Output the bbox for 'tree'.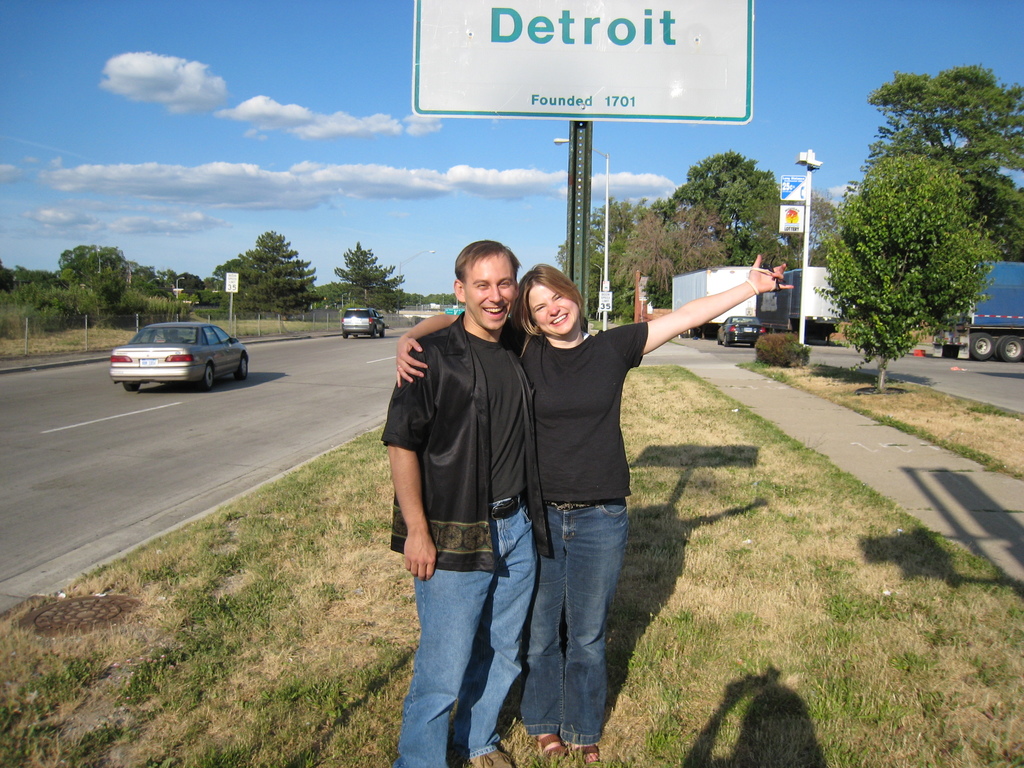
{"x1": 58, "y1": 242, "x2": 129, "y2": 317}.
